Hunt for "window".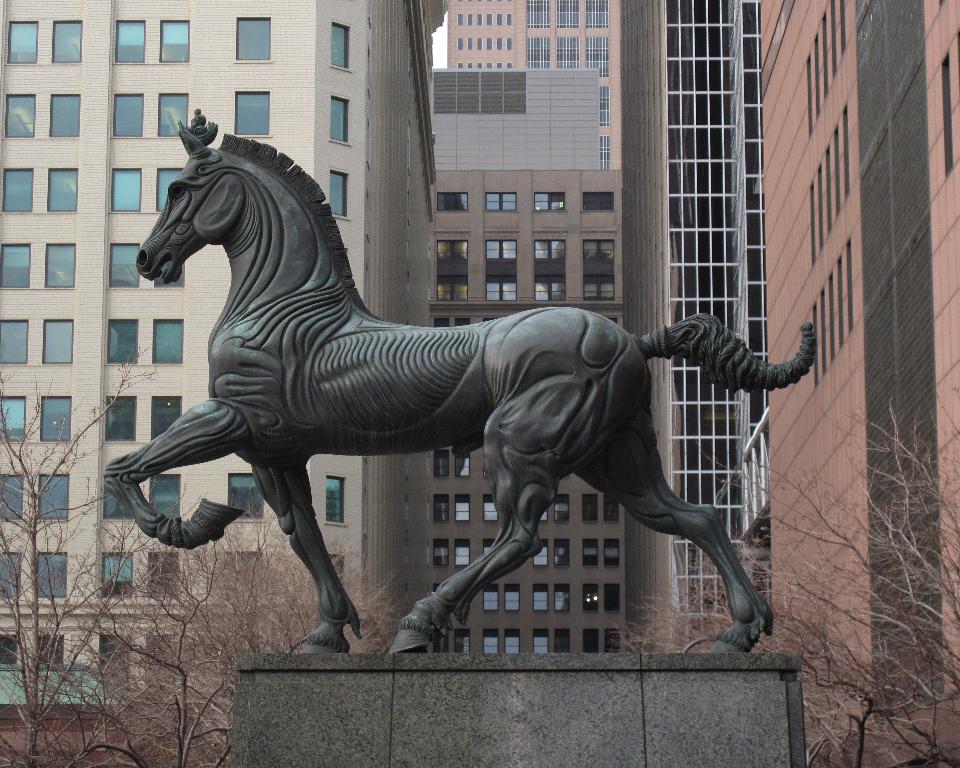
Hunted down at box=[506, 631, 520, 655].
